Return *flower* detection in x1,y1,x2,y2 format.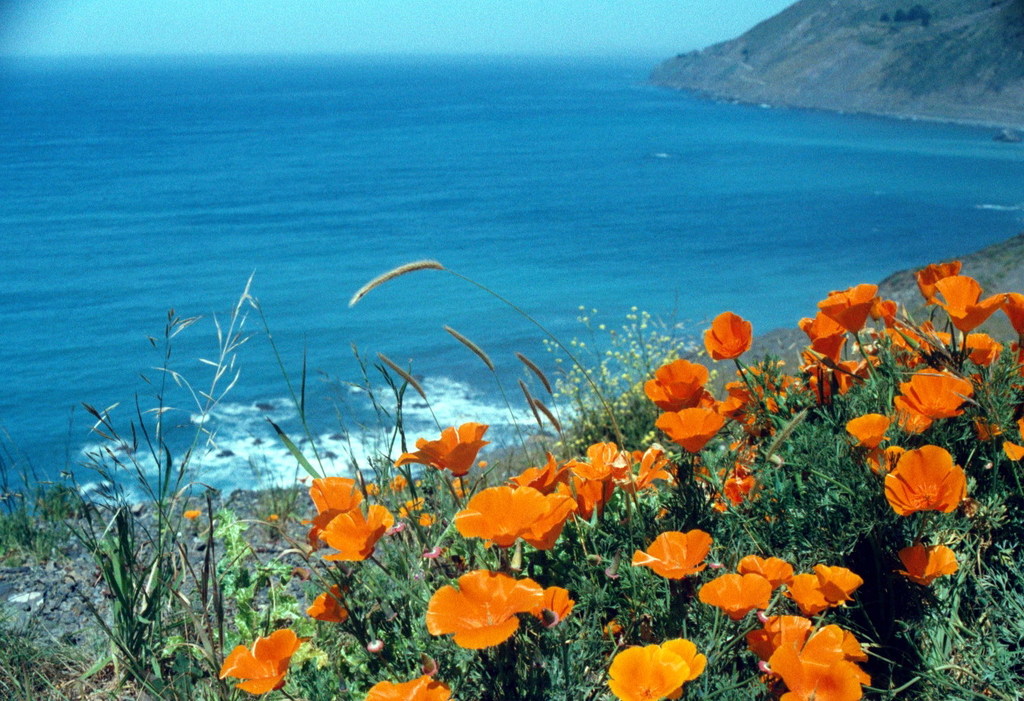
725,465,757,506.
